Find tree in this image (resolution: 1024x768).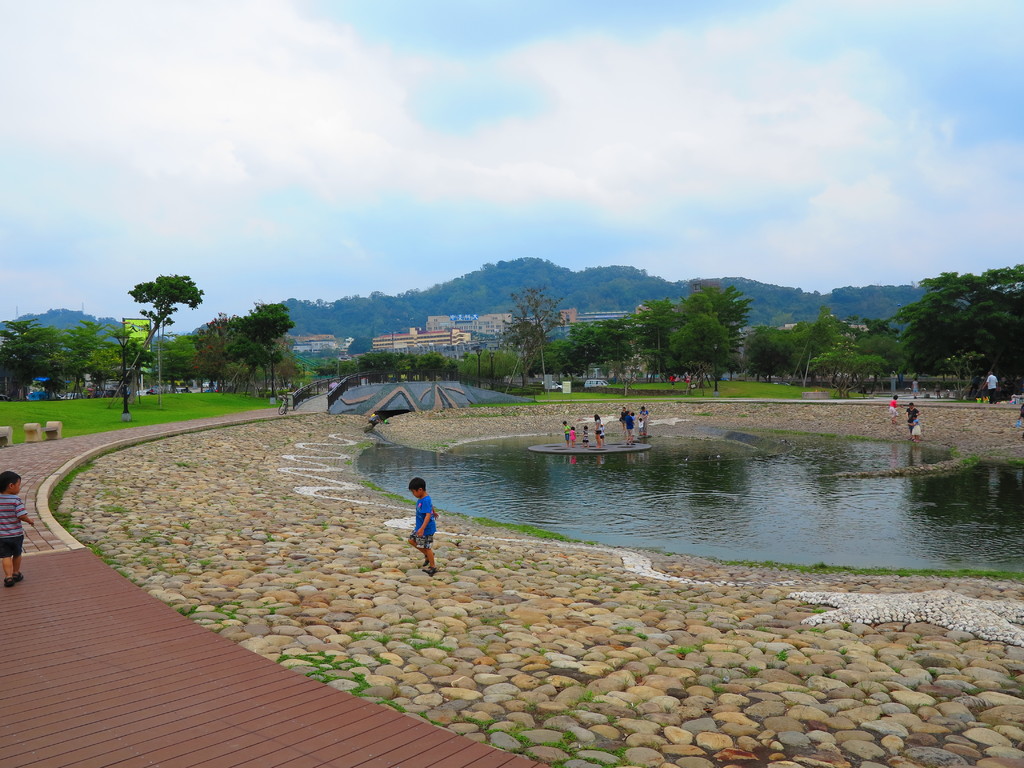
<bbox>497, 285, 563, 383</bbox>.
